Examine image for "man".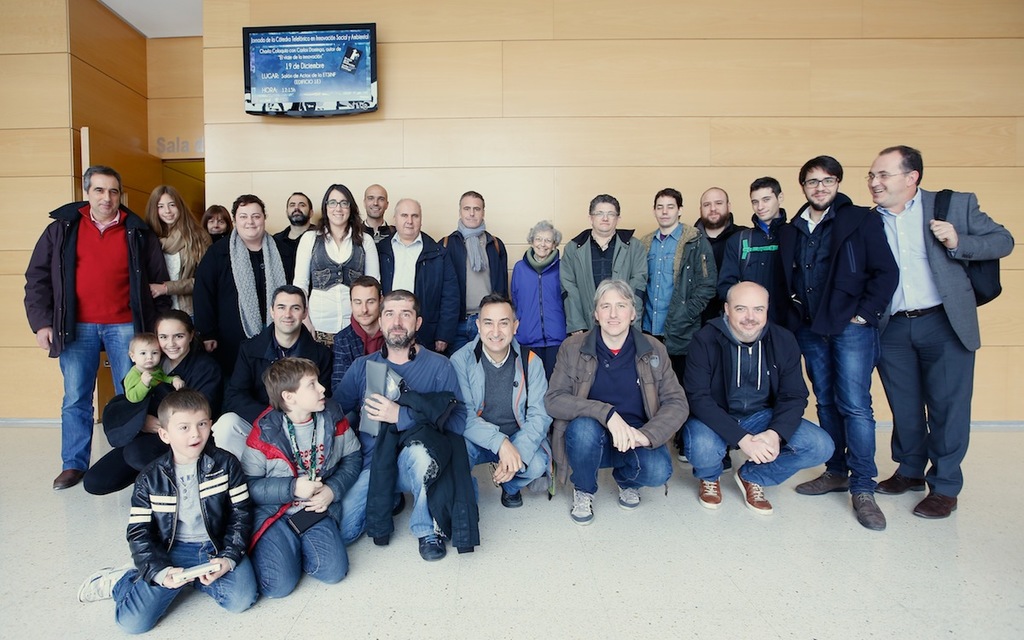
Examination result: <box>358,187,395,256</box>.
